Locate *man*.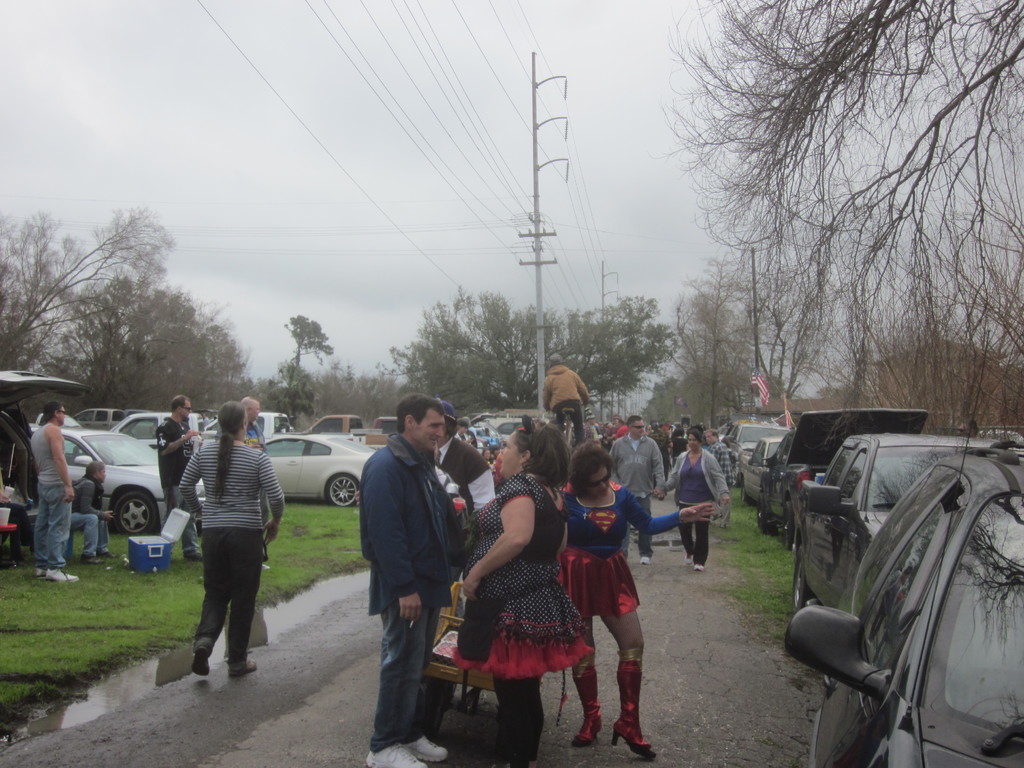
Bounding box: left=541, top=354, right=591, bottom=444.
